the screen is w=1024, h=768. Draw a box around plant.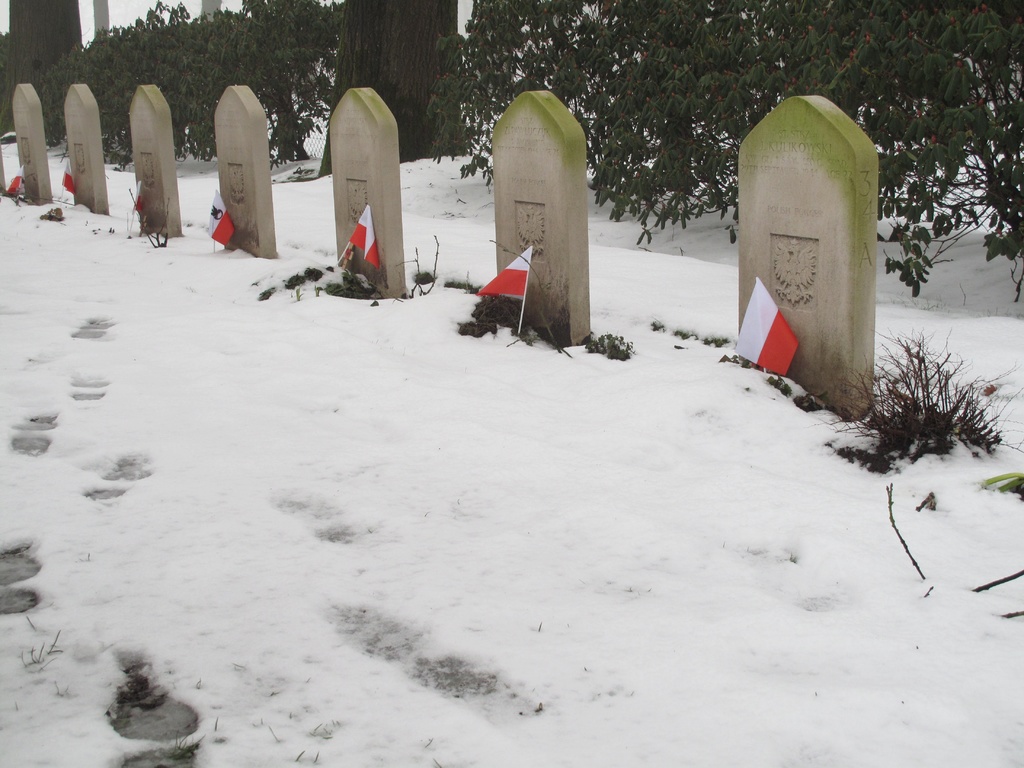
[128,184,172,249].
